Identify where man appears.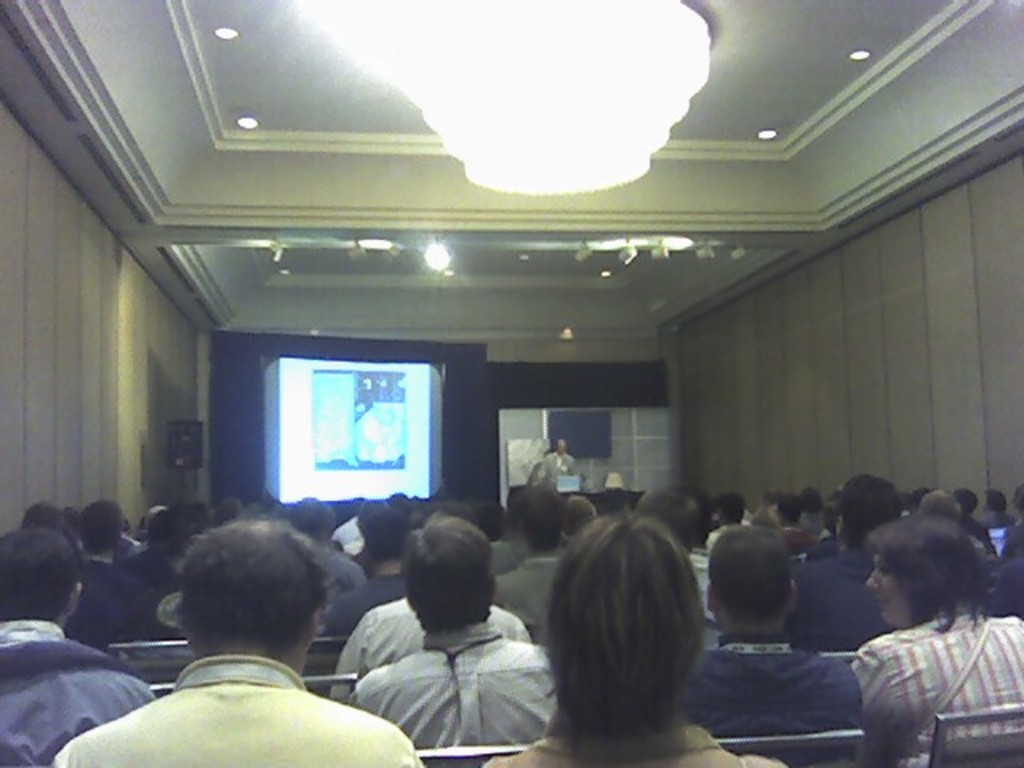
Appears at crop(0, 514, 158, 765).
